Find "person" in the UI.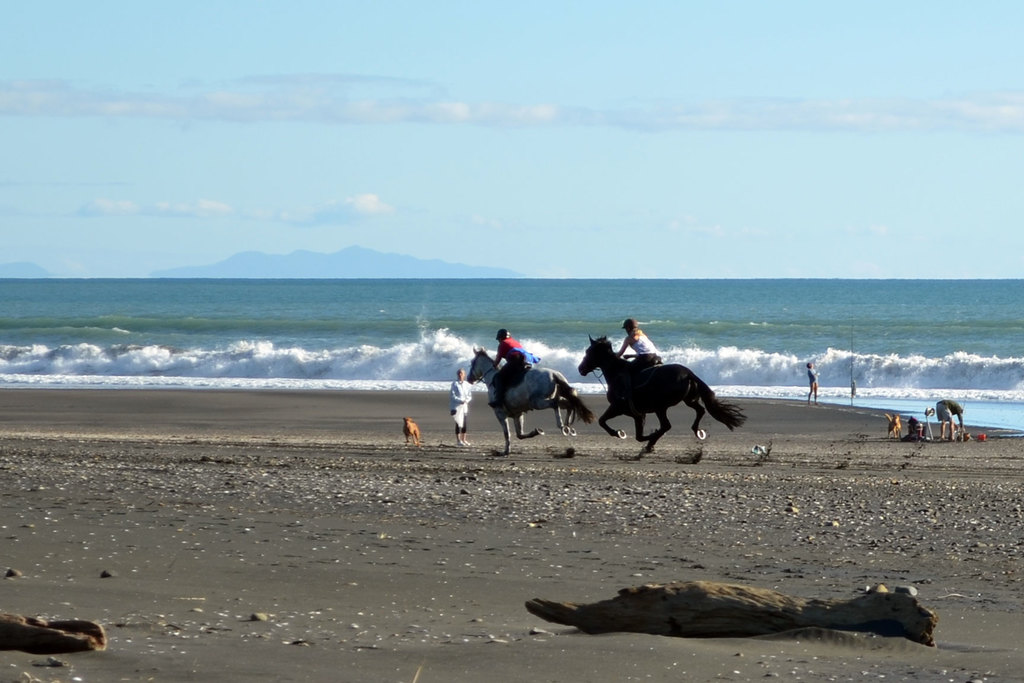
UI element at 488 327 535 404.
